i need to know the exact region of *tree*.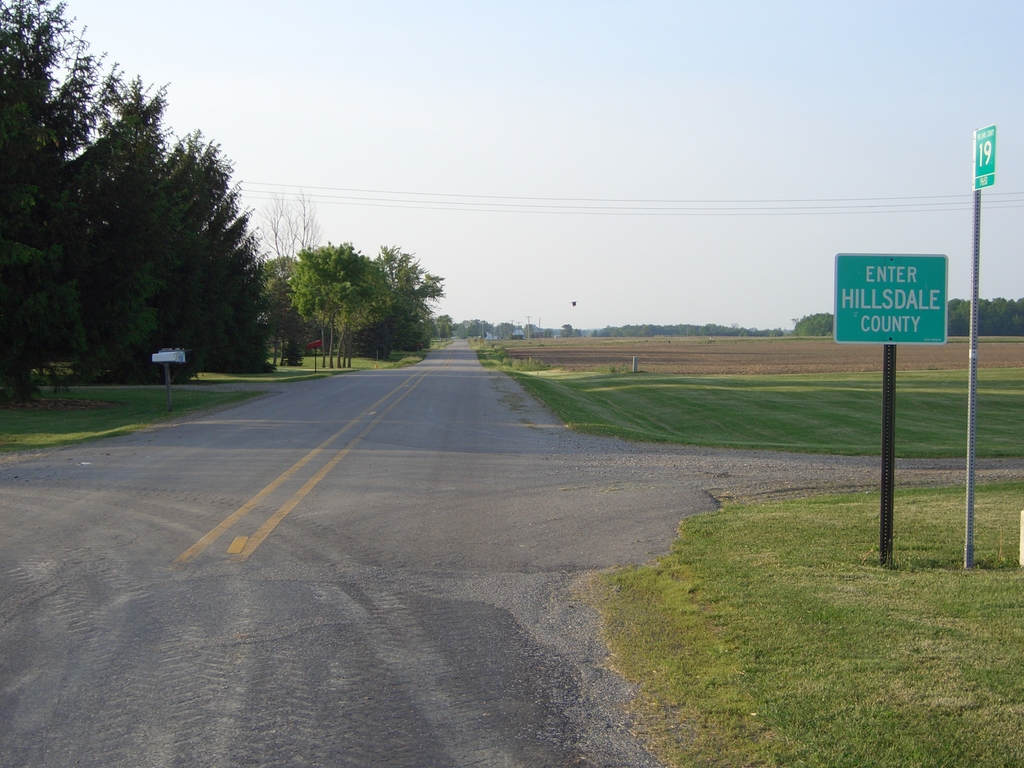
Region: {"x1": 453, "y1": 323, "x2": 490, "y2": 340}.
